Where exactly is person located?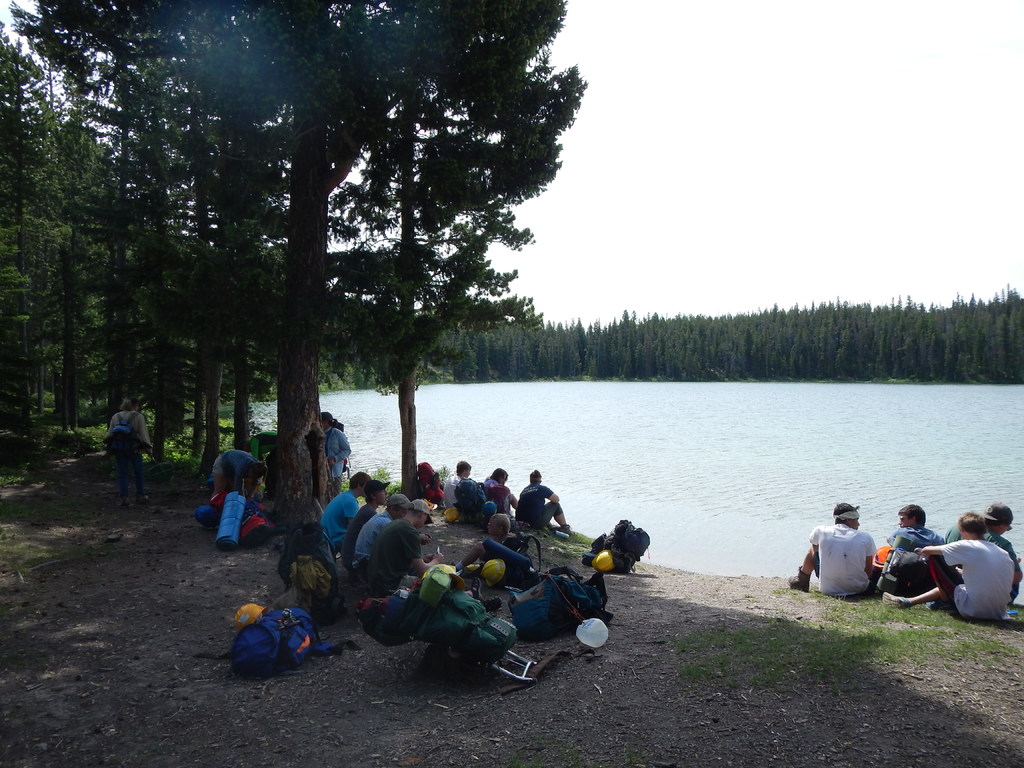
Its bounding box is 886:505:948:589.
